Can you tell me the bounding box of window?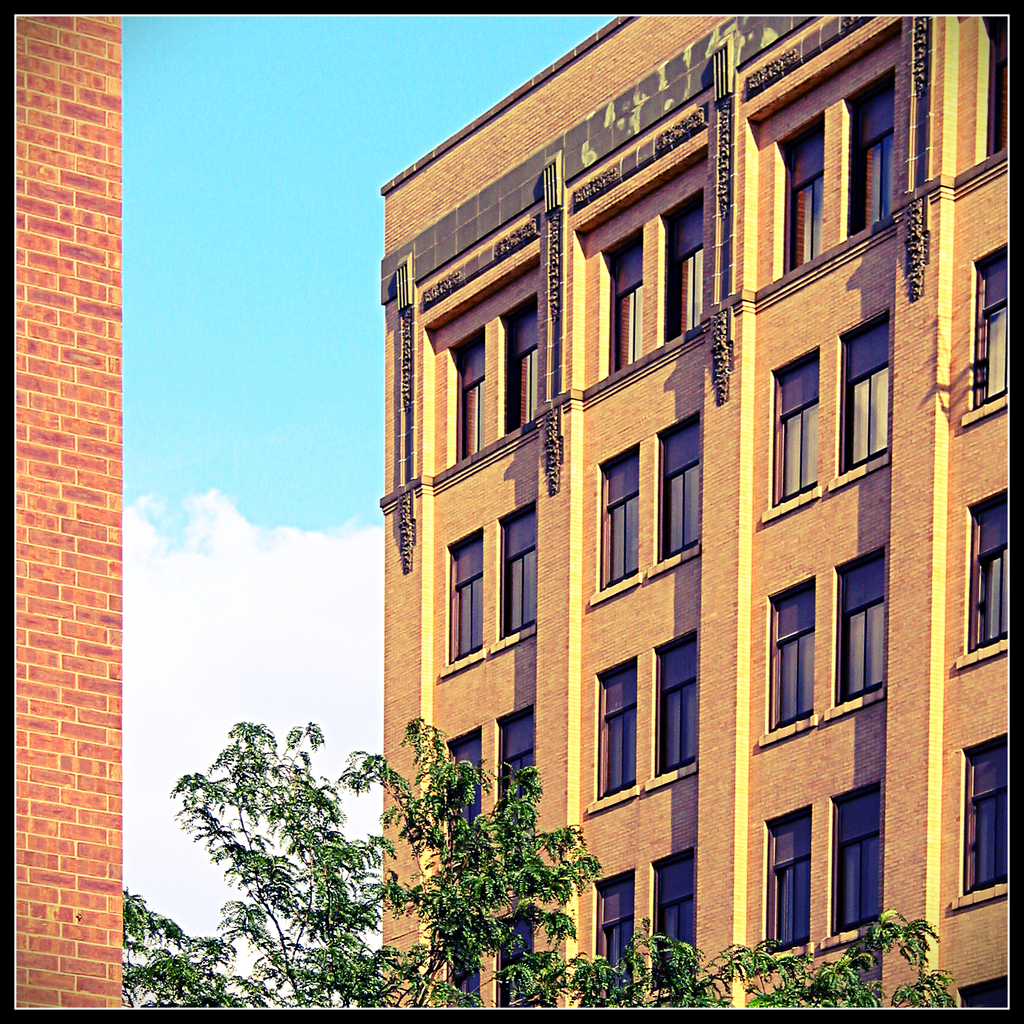
(659,413,701,557).
